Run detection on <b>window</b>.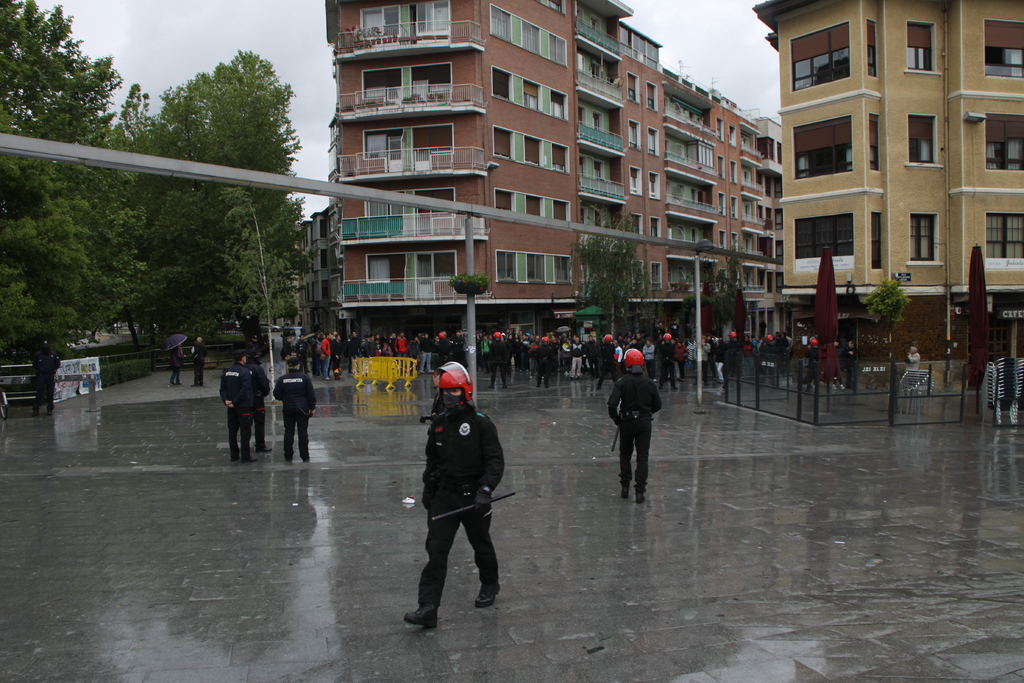
Result: x1=789 y1=20 x2=851 y2=94.
